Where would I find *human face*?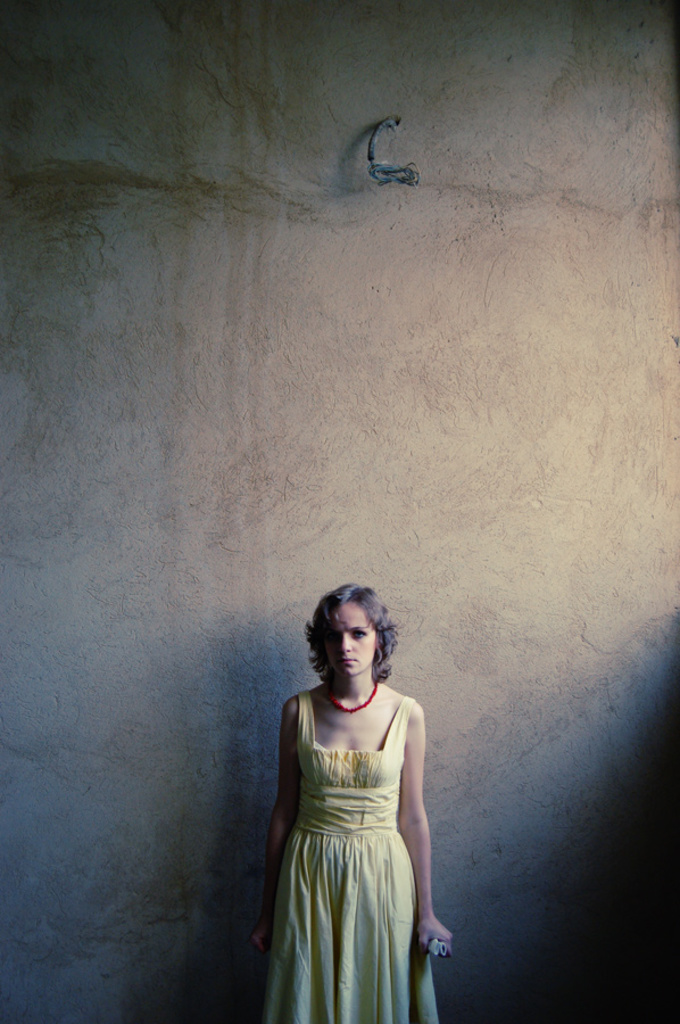
At detection(317, 601, 373, 676).
